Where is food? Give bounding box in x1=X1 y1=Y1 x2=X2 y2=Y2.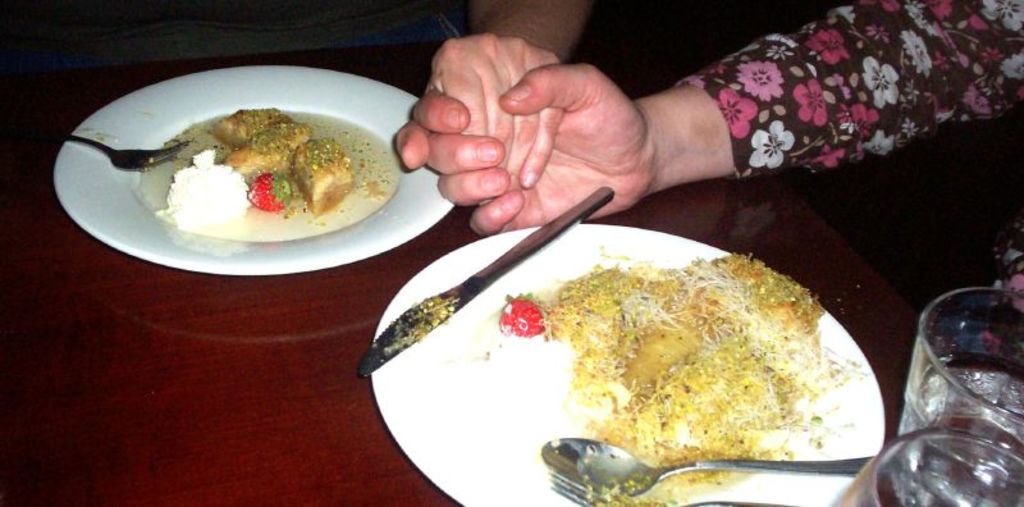
x1=133 y1=109 x2=401 y2=241.
